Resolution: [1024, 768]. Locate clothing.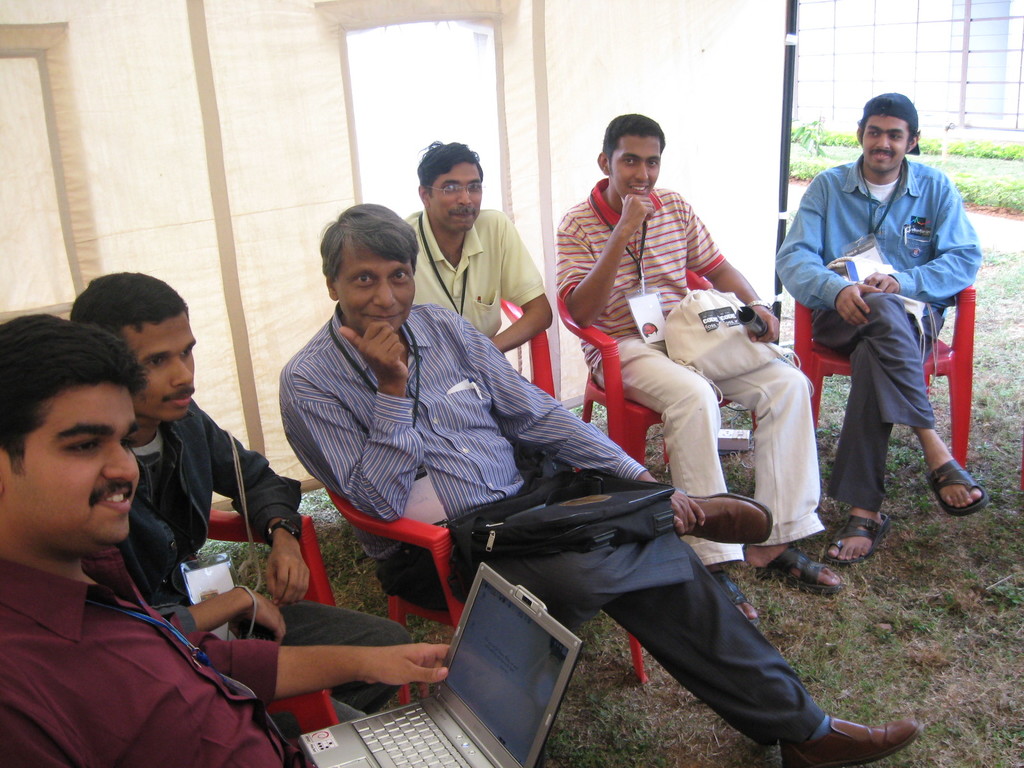
(x1=771, y1=155, x2=978, y2=519).
